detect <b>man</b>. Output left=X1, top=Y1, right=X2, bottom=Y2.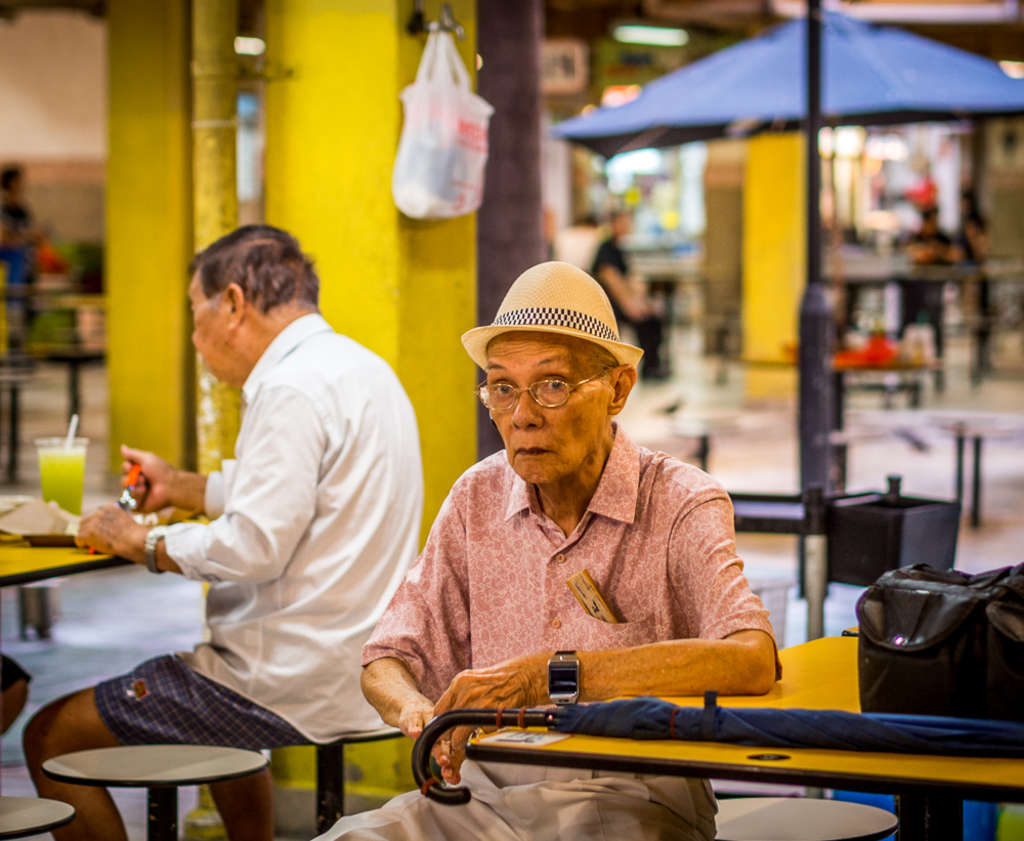
left=96, top=201, right=428, bottom=819.
